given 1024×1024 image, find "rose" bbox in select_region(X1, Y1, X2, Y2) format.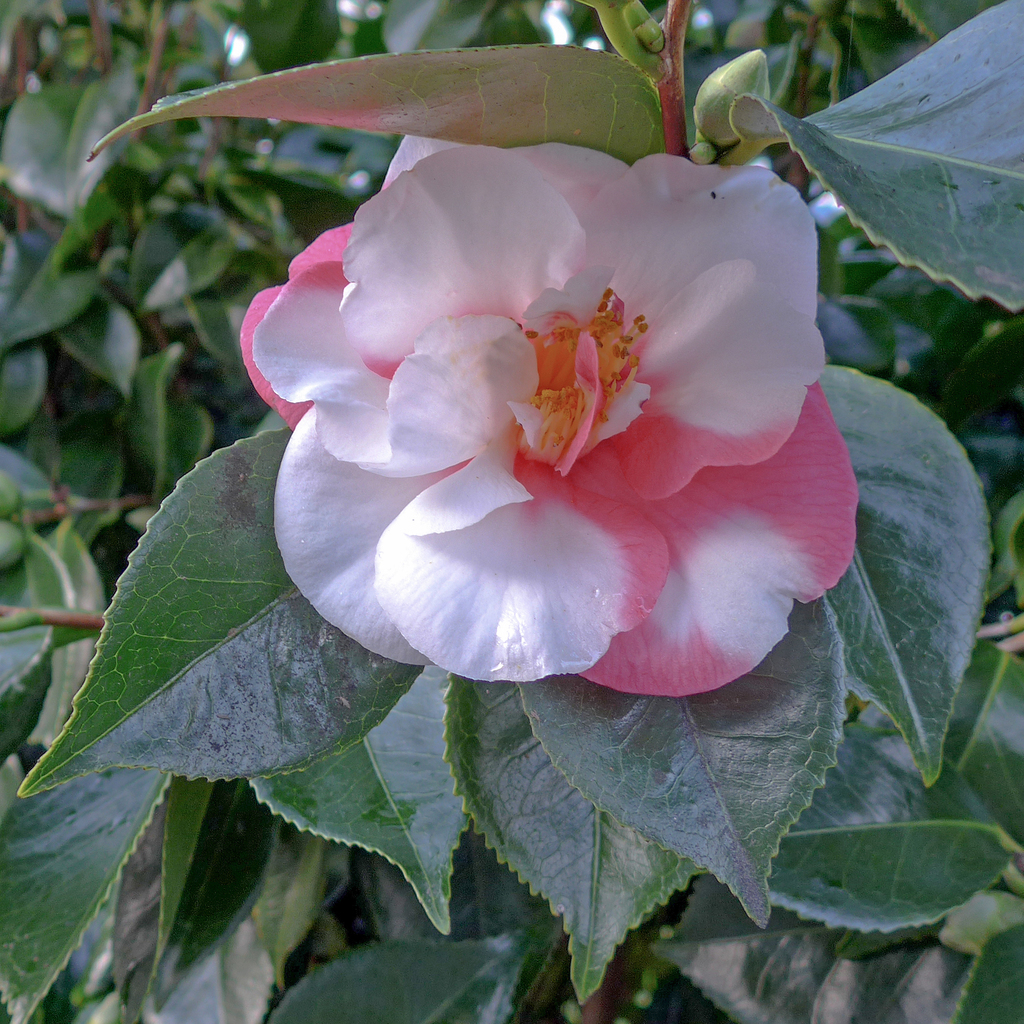
select_region(242, 131, 861, 699).
